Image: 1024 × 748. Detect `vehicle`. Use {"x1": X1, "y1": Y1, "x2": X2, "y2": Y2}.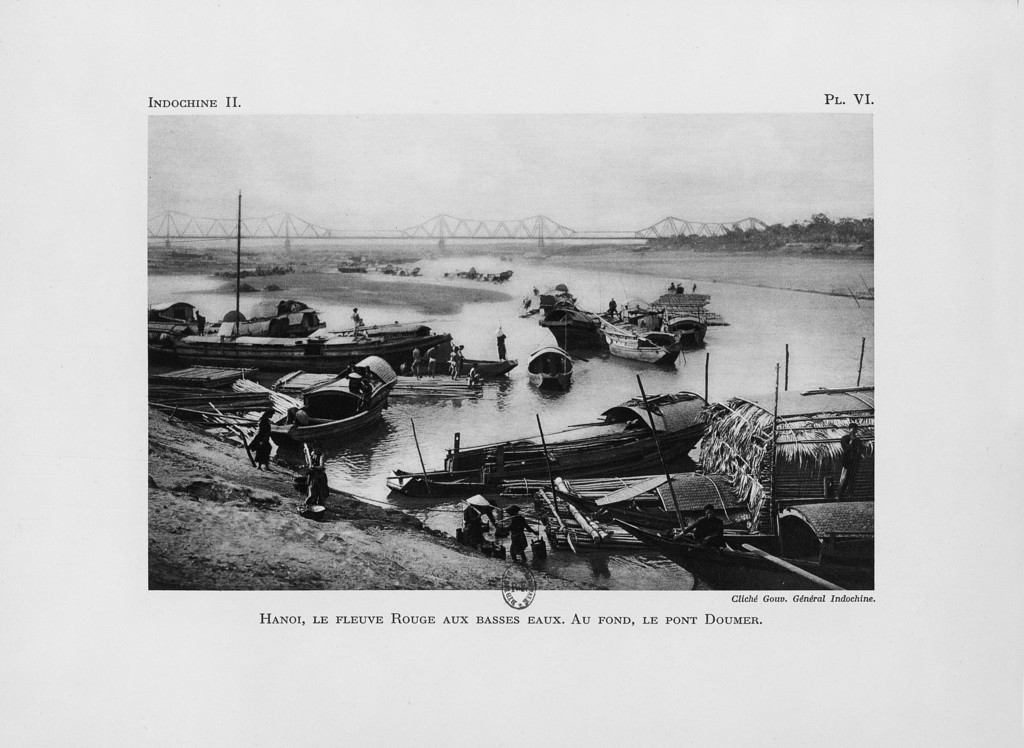
{"x1": 581, "y1": 300, "x2": 676, "y2": 365}.
